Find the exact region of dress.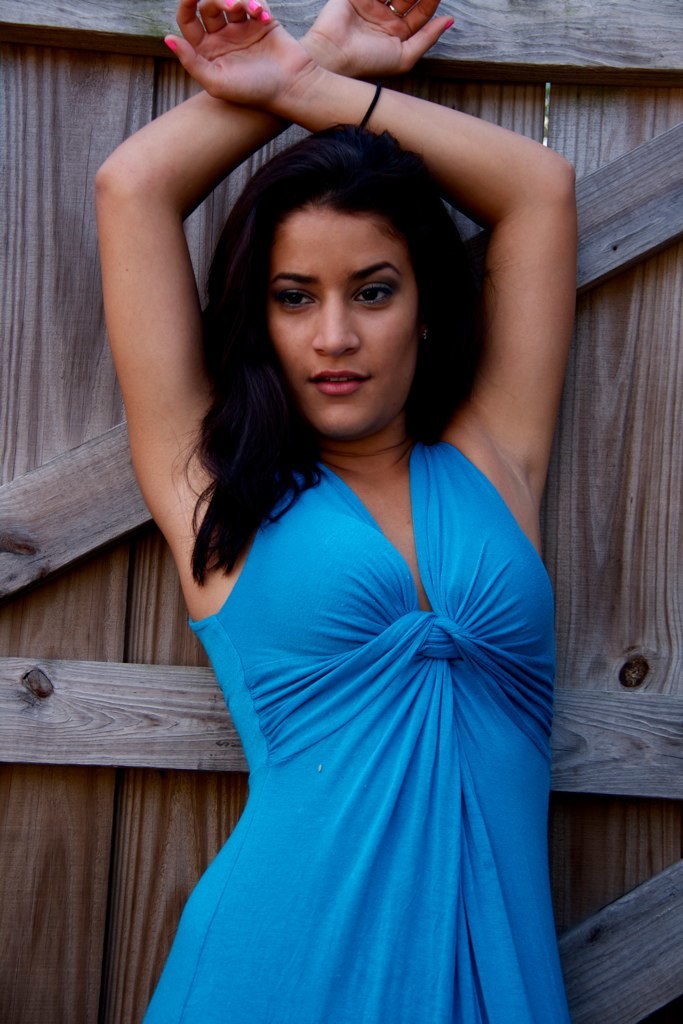
Exact region: (x1=139, y1=442, x2=586, y2=1022).
